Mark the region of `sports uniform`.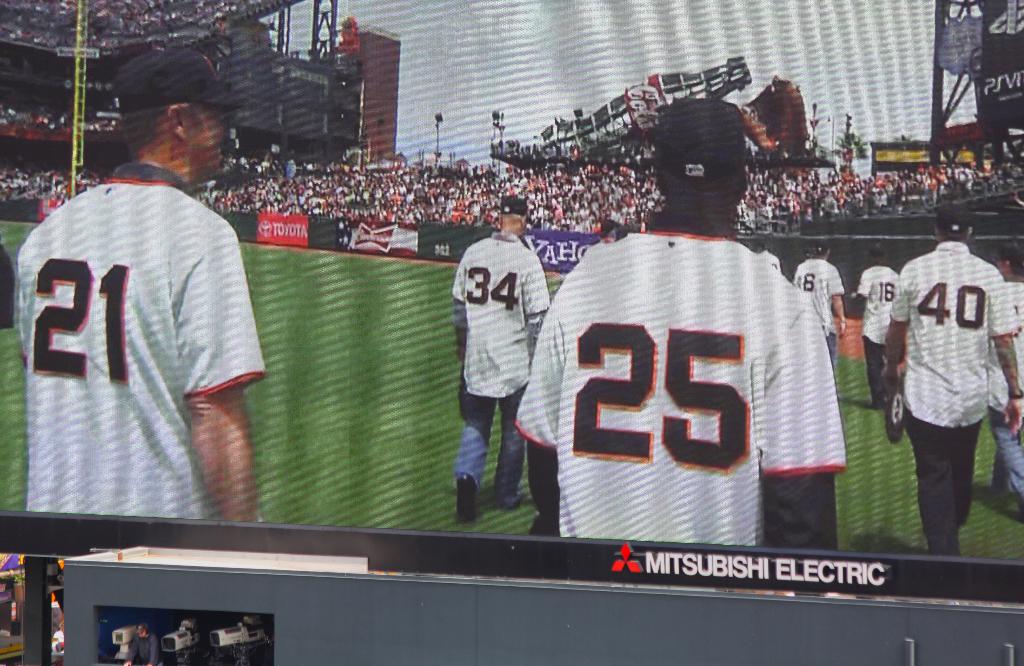
Region: [797, 245, 838, 364].
